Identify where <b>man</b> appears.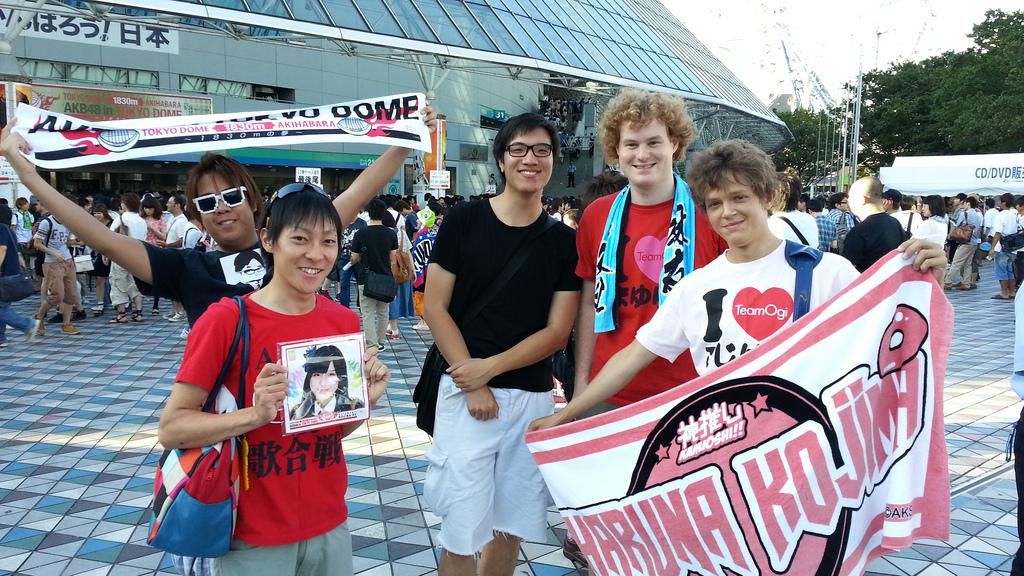
Appears at select_region(768, 169, 817, 246).
